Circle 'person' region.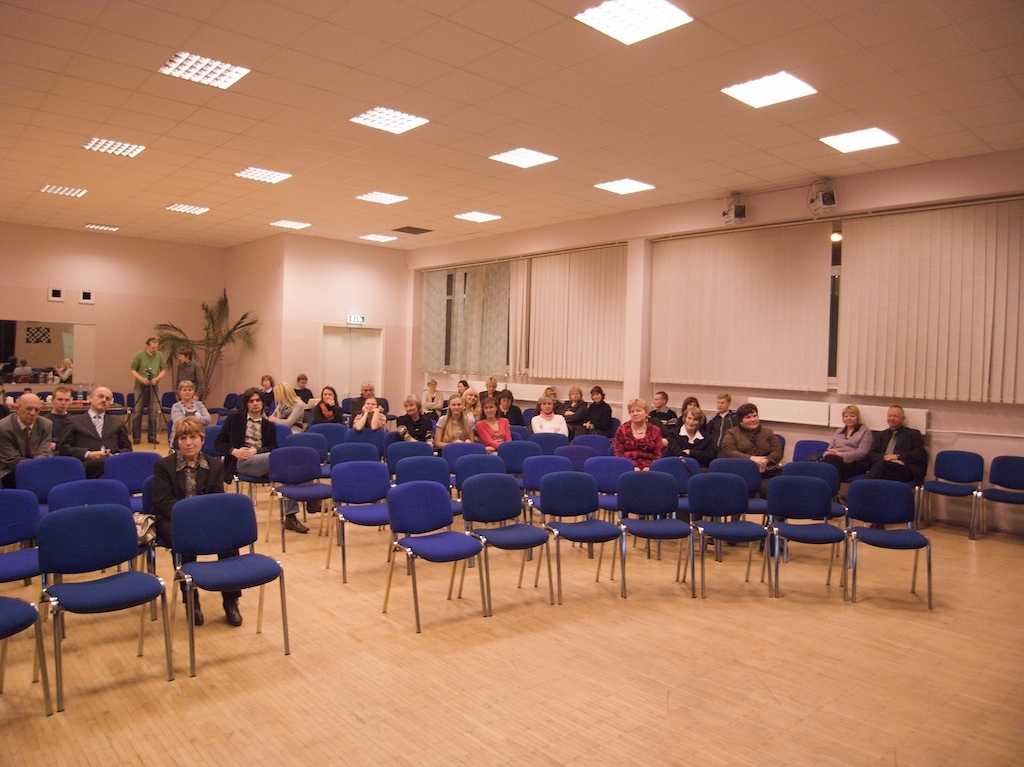
Region: [48,393,80,449].
